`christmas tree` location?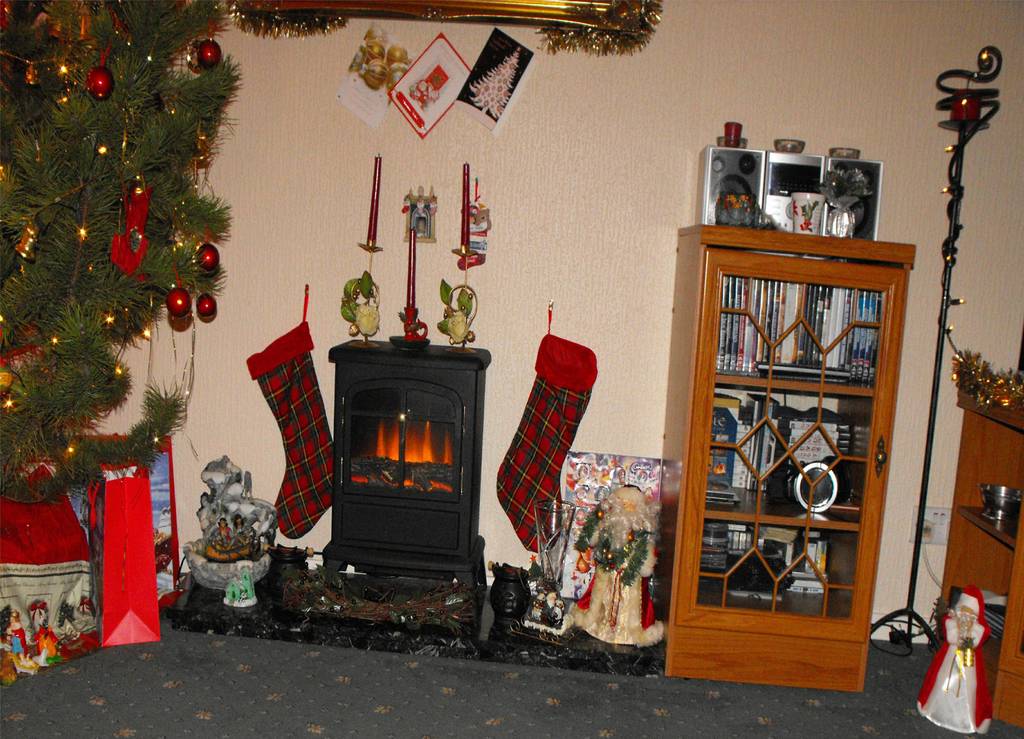
<bbox>0, 0, 239, 526</bbox>
